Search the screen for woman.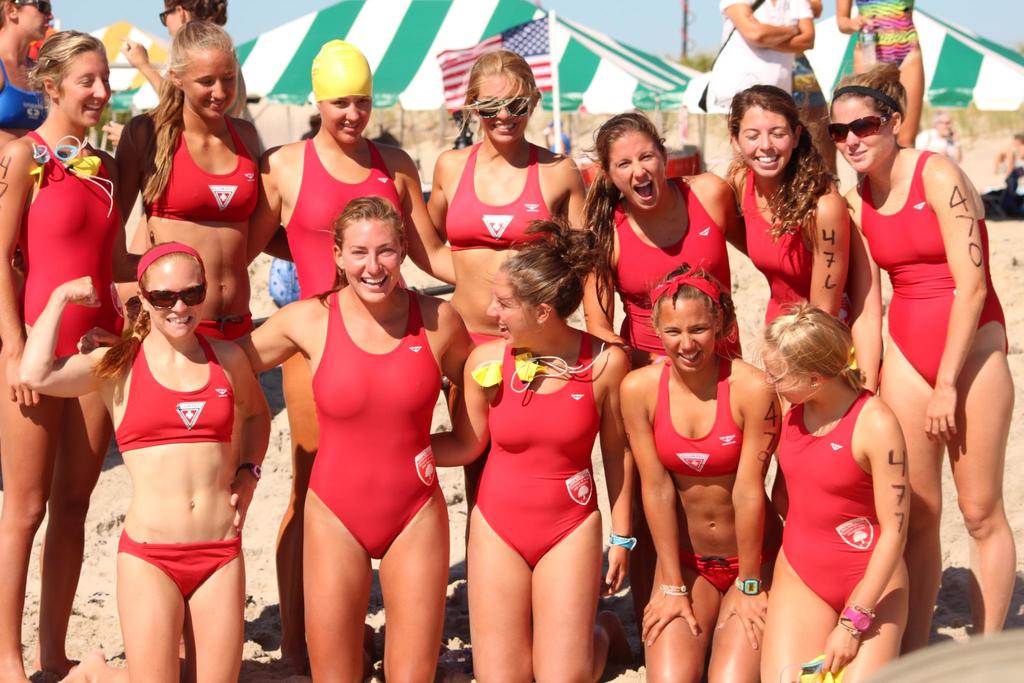
Found at bbox=[17, 240, 276, 682].
